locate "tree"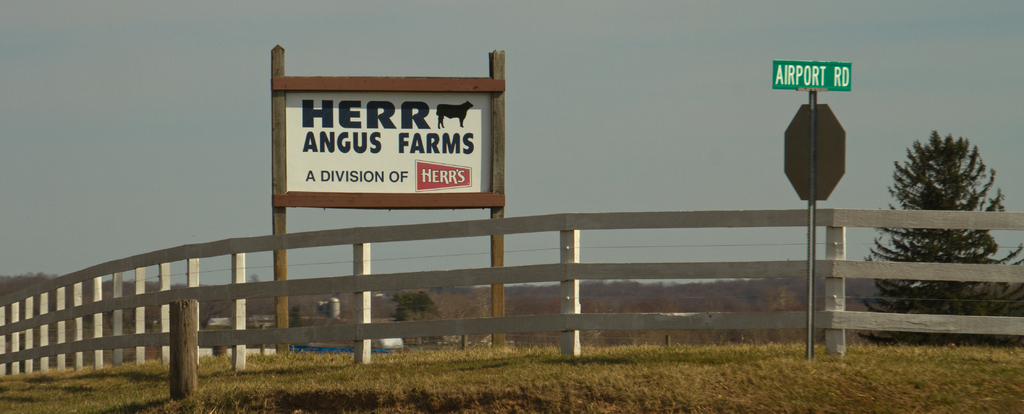
l=858, t=127, r=1021, b=339
